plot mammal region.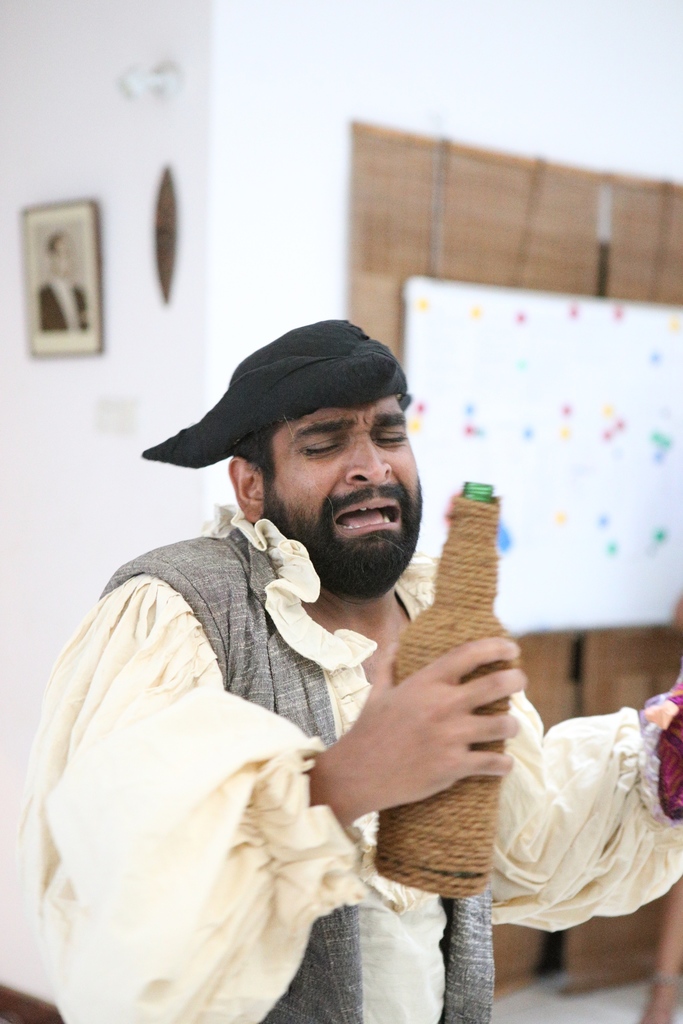
Plotted at (left=10, top=316, right=682, bottom=1022).
